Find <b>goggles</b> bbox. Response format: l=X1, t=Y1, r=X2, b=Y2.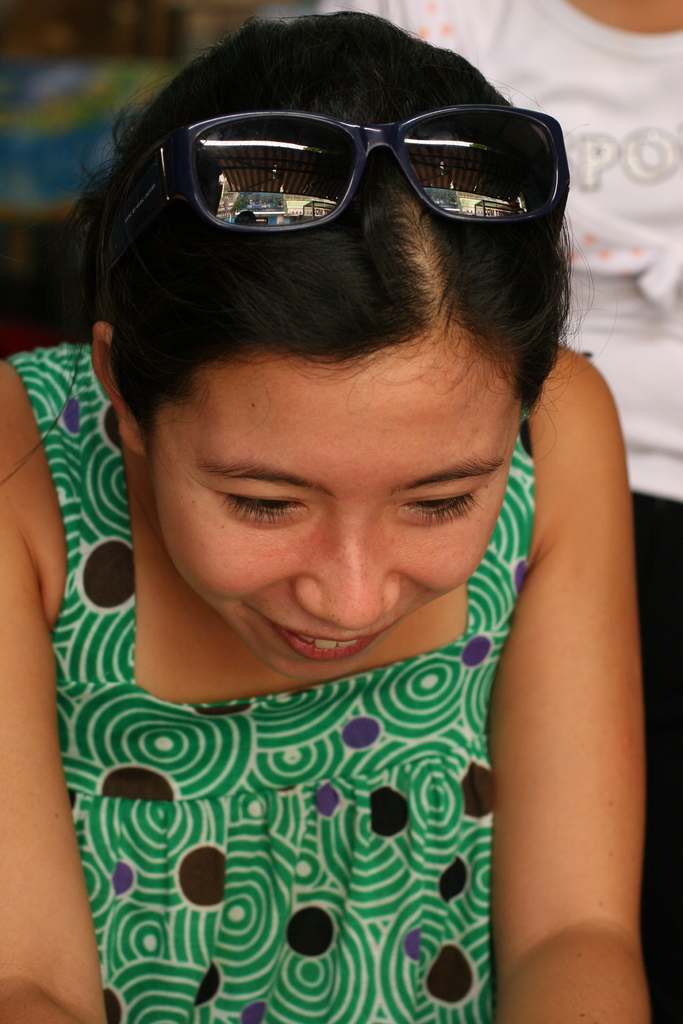
l=113, t=87, r=592, b=236.
